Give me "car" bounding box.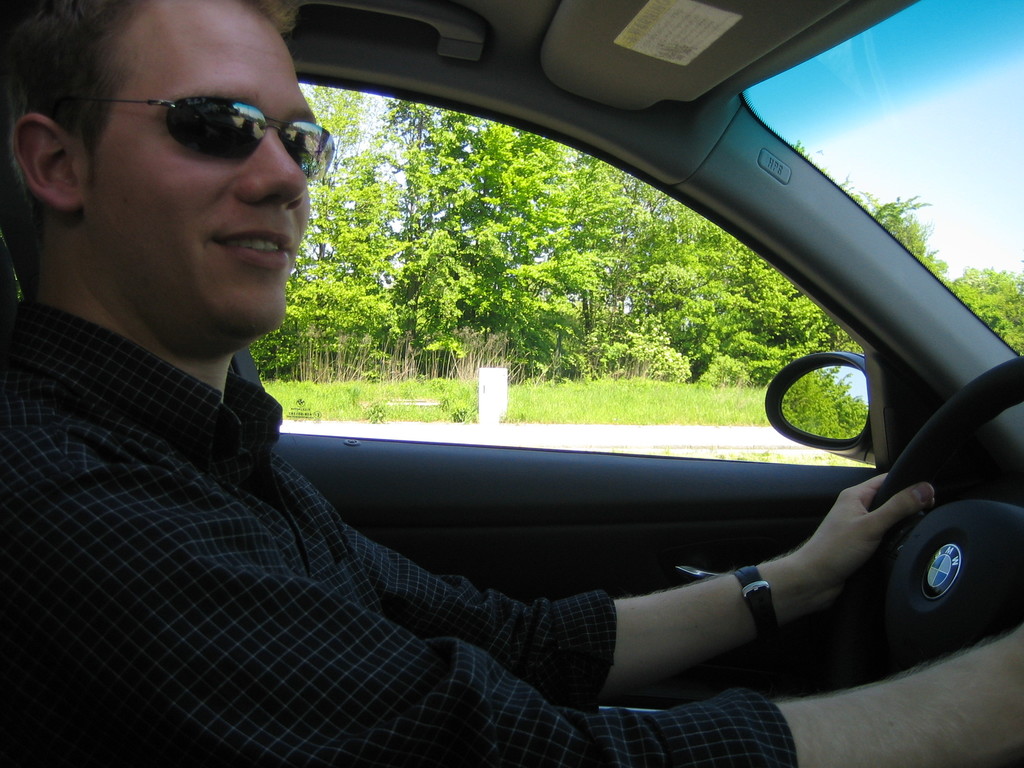
bbox=[0, 0, 1023, 767].
